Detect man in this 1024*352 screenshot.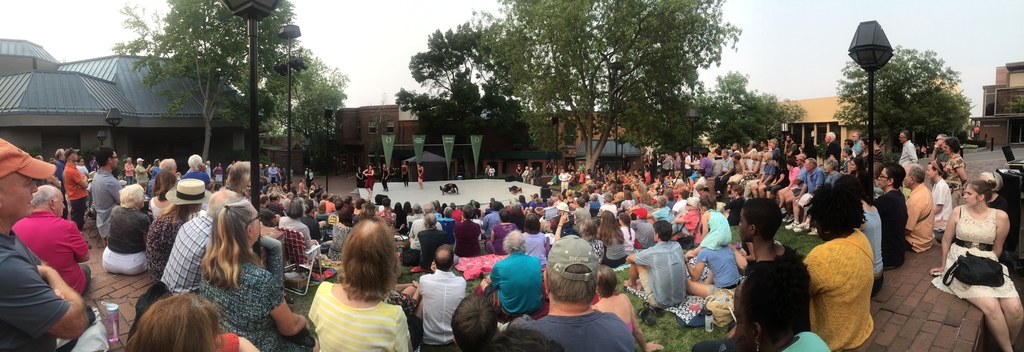
Detection: 672:191:688:215.
